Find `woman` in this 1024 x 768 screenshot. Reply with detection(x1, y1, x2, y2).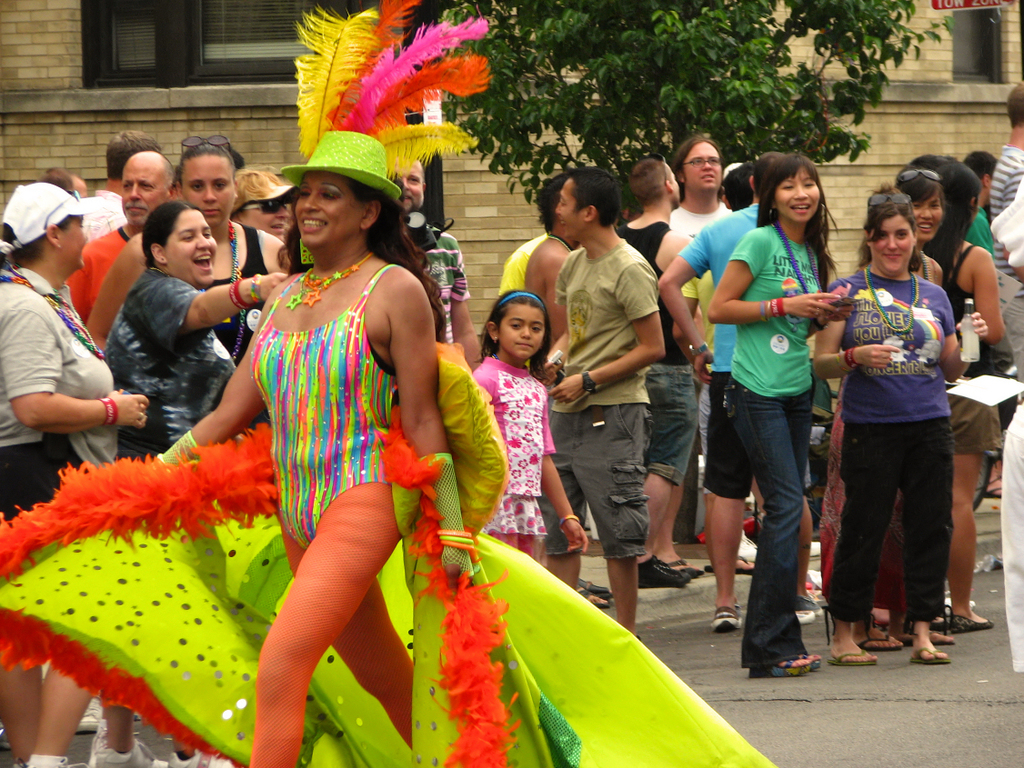
detection(98, 198, 298, 767).
